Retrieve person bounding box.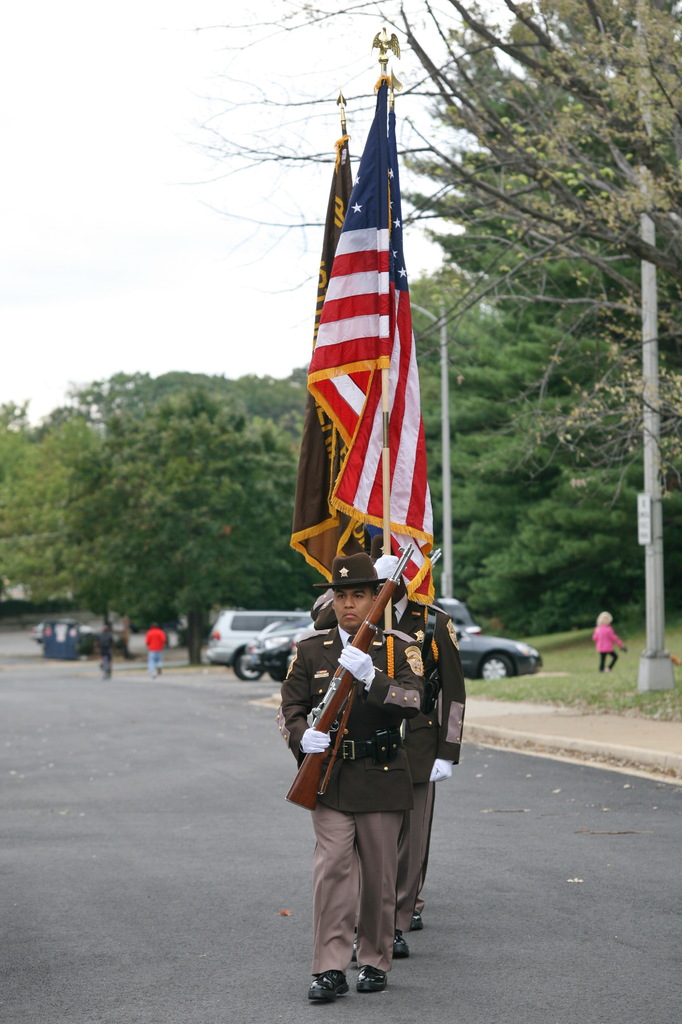
Bounding box: [left=97, top=615, right=118, bottom=687].
